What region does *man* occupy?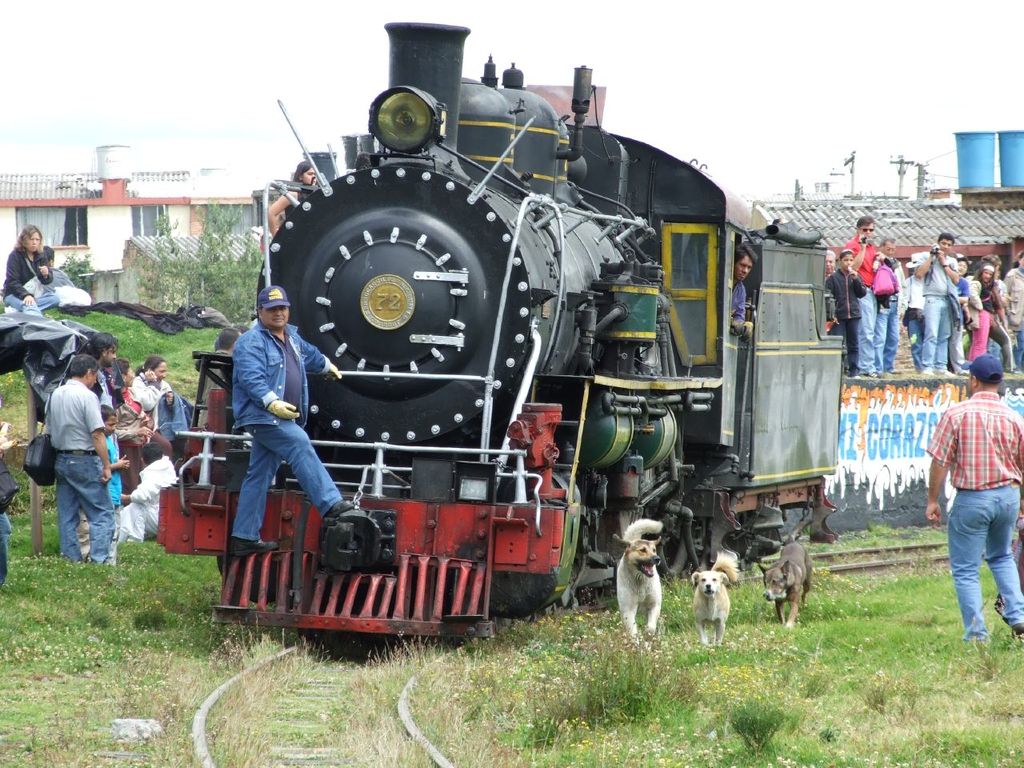
<box>913,233,960,377</box>.
